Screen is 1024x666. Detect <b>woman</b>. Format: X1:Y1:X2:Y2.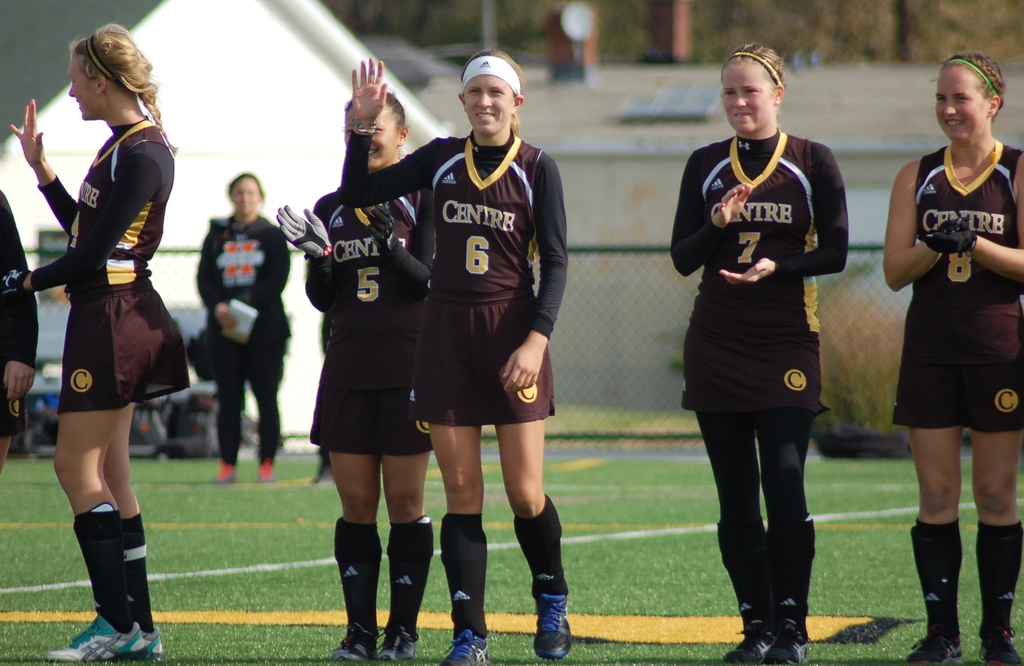
195:171:292:487.
